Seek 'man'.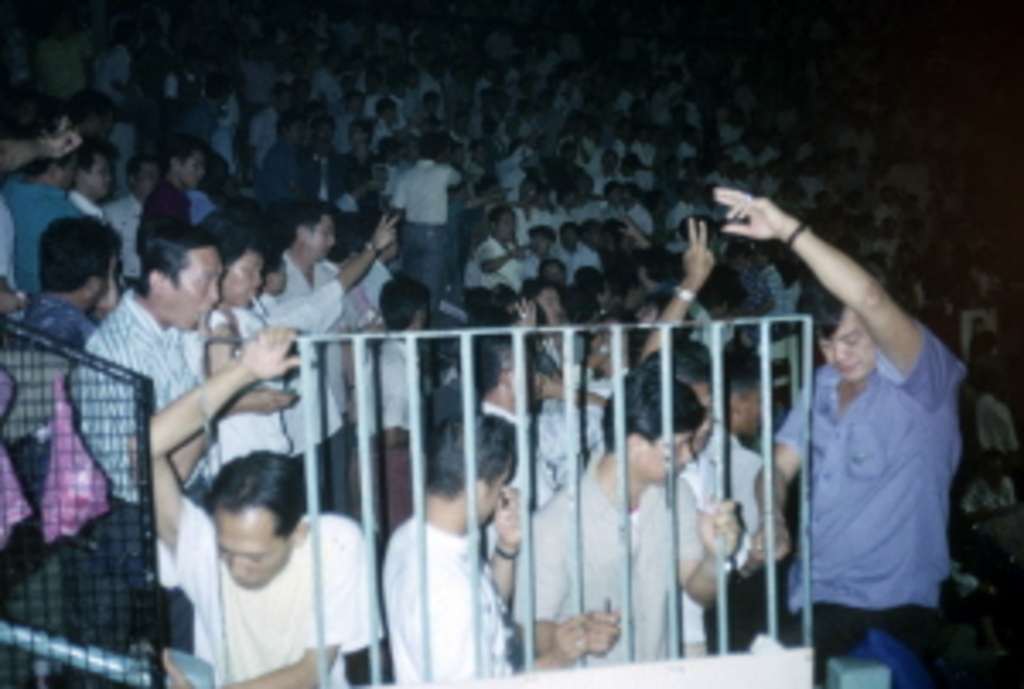
<bbox>256, 215, 396, 515</bbox>.
